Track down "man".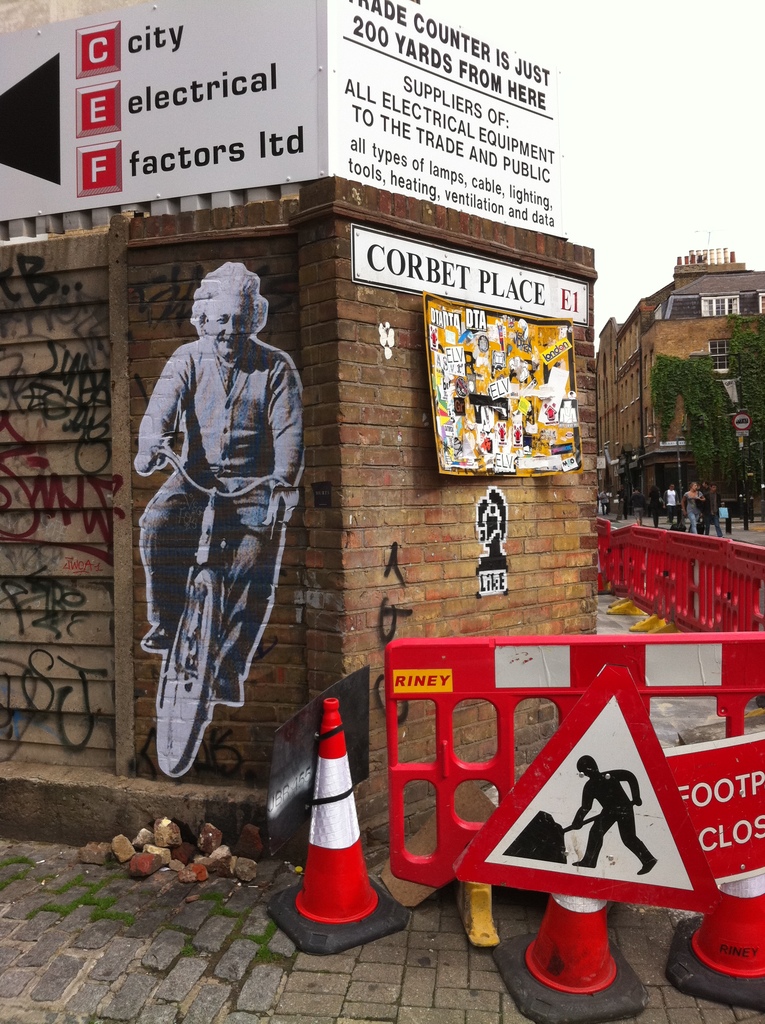
Tracked to 130, 263, 323, 801.
